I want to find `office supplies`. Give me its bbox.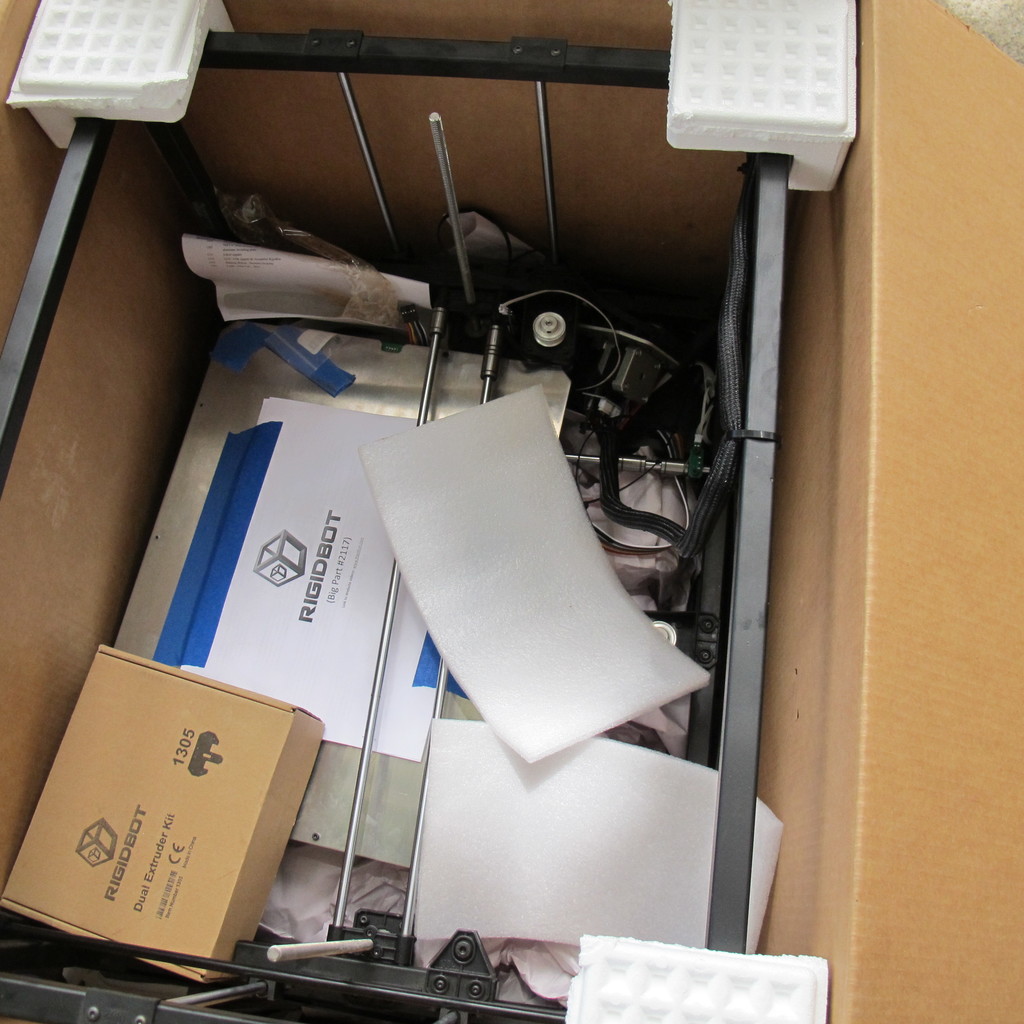
219, 353, 355, 379.
